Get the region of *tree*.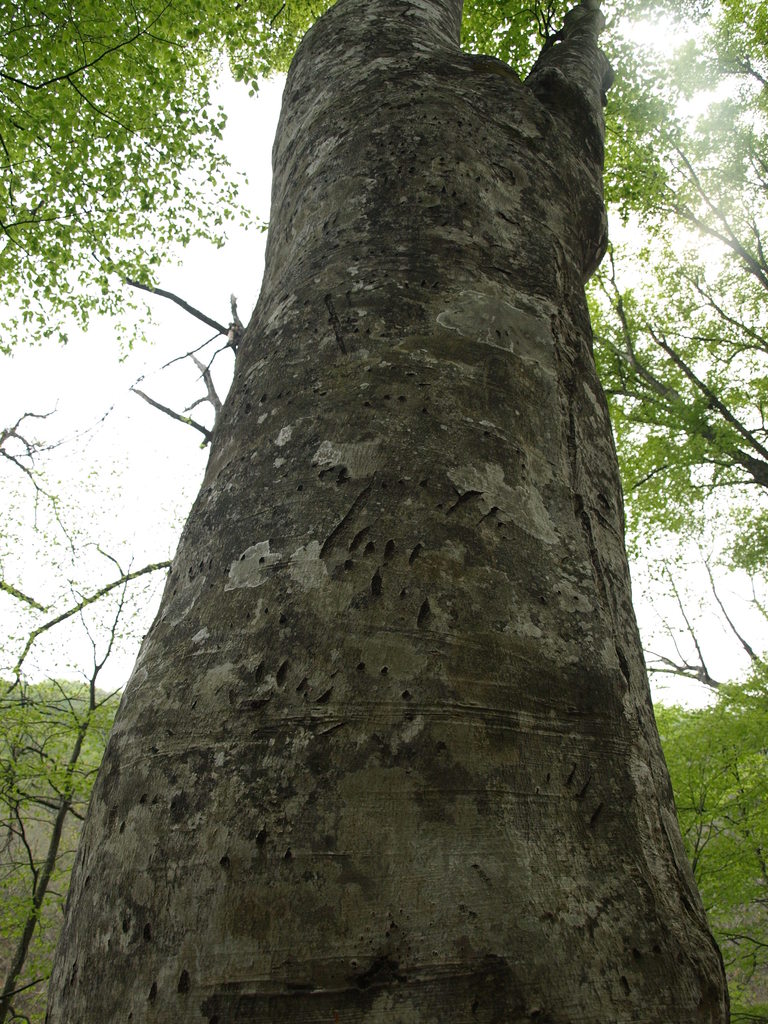
[left=593, top=259, right=767, bottom=580].
